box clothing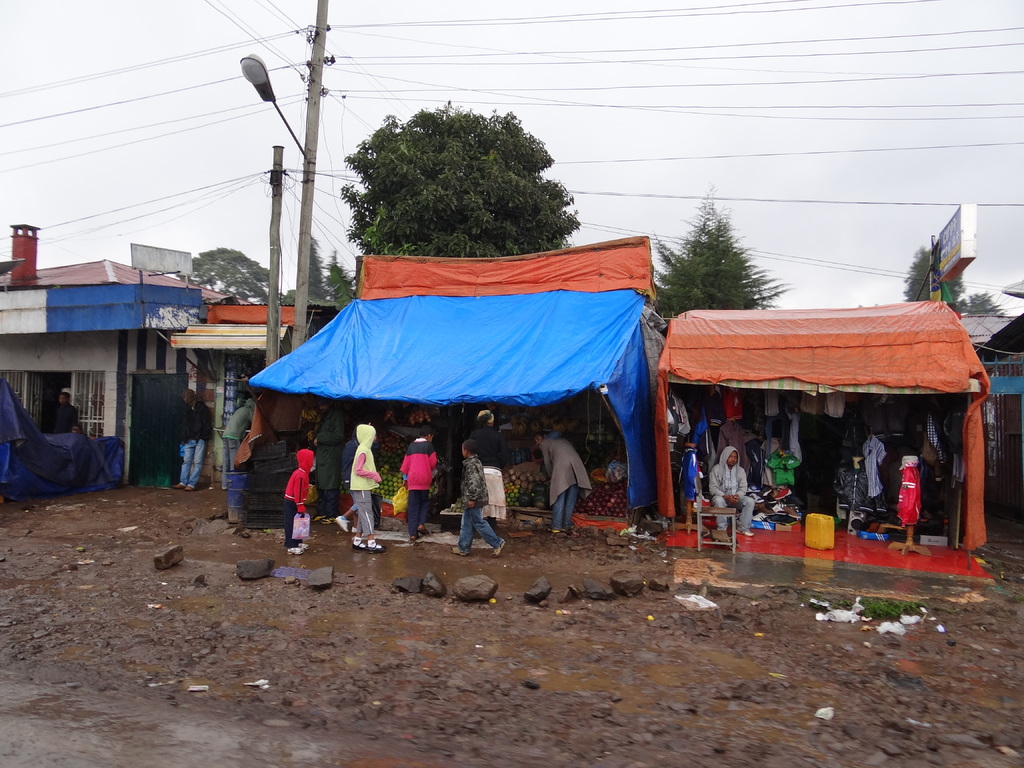
54:398:79:436
